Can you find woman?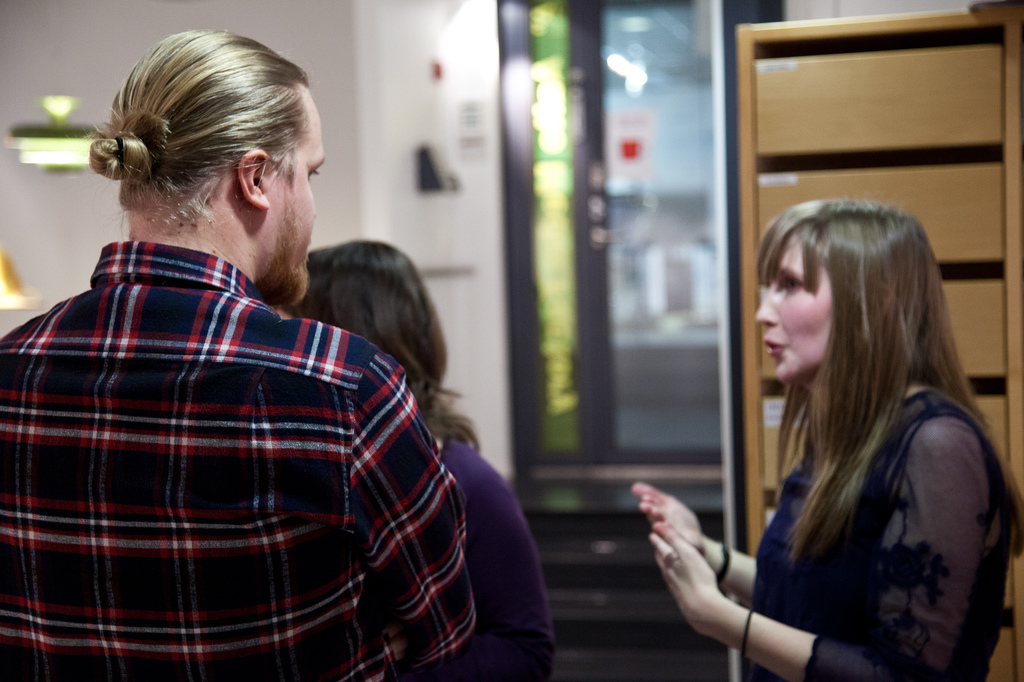
Yes, bounding box: (left=625, top=205, right=1023, bottom=681).
